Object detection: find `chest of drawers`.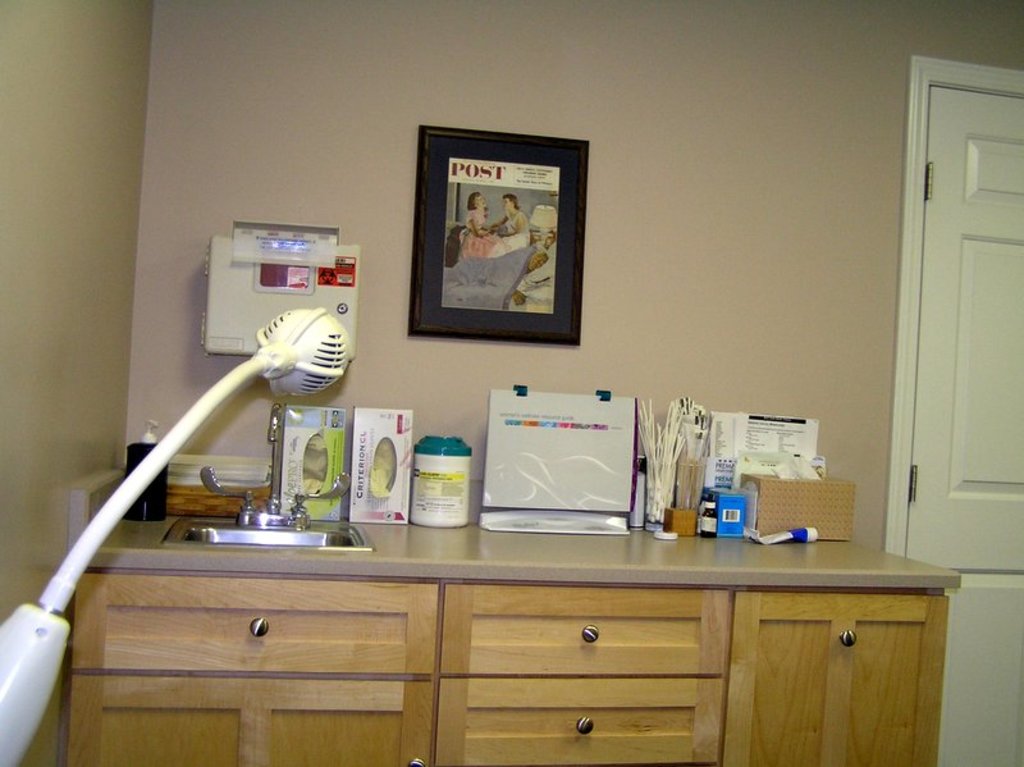
select_region(60, 515, 963, 766).
